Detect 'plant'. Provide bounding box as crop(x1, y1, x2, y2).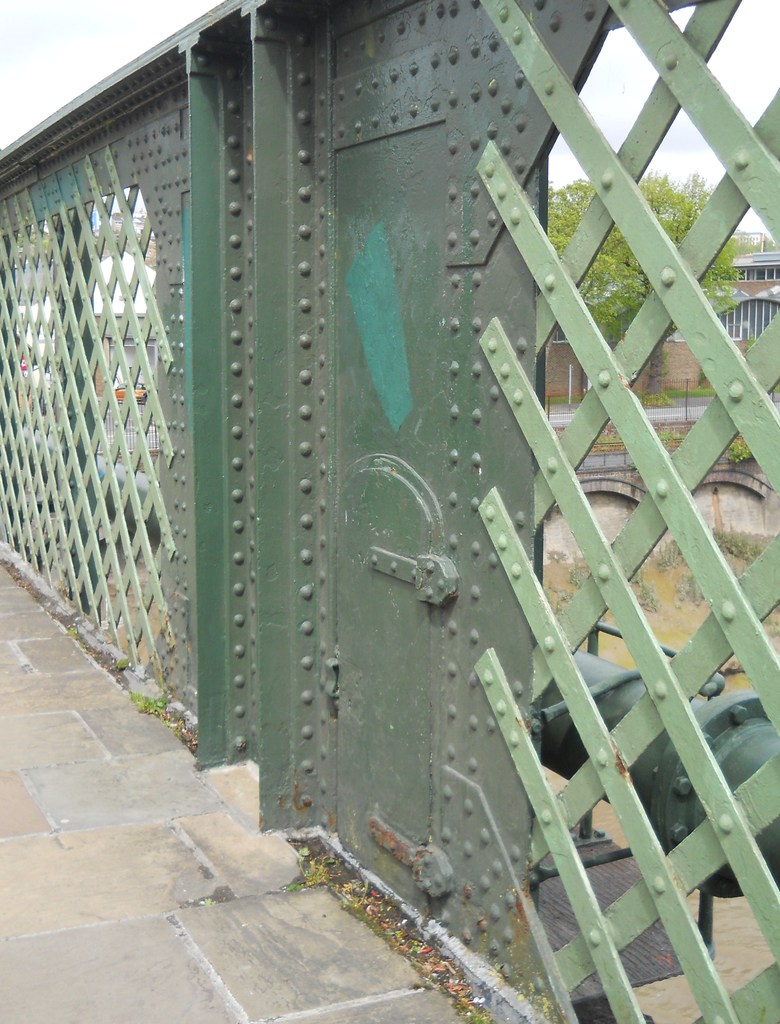
crop(131, 690, 159, 717).
